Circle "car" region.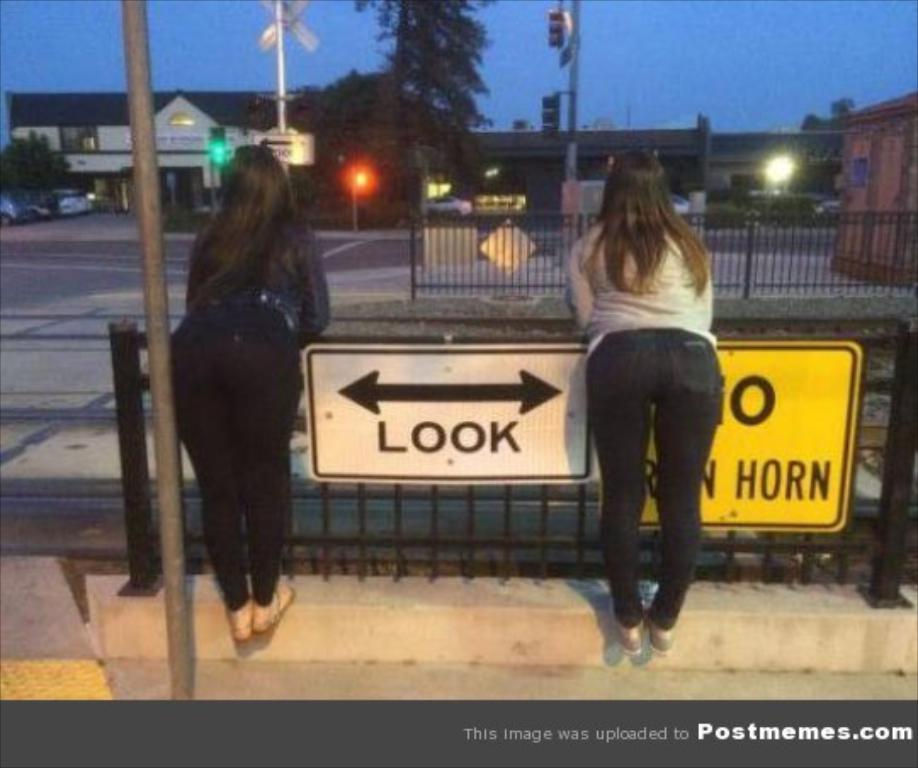
Region: bbox=[427, 189, 473, 223].
